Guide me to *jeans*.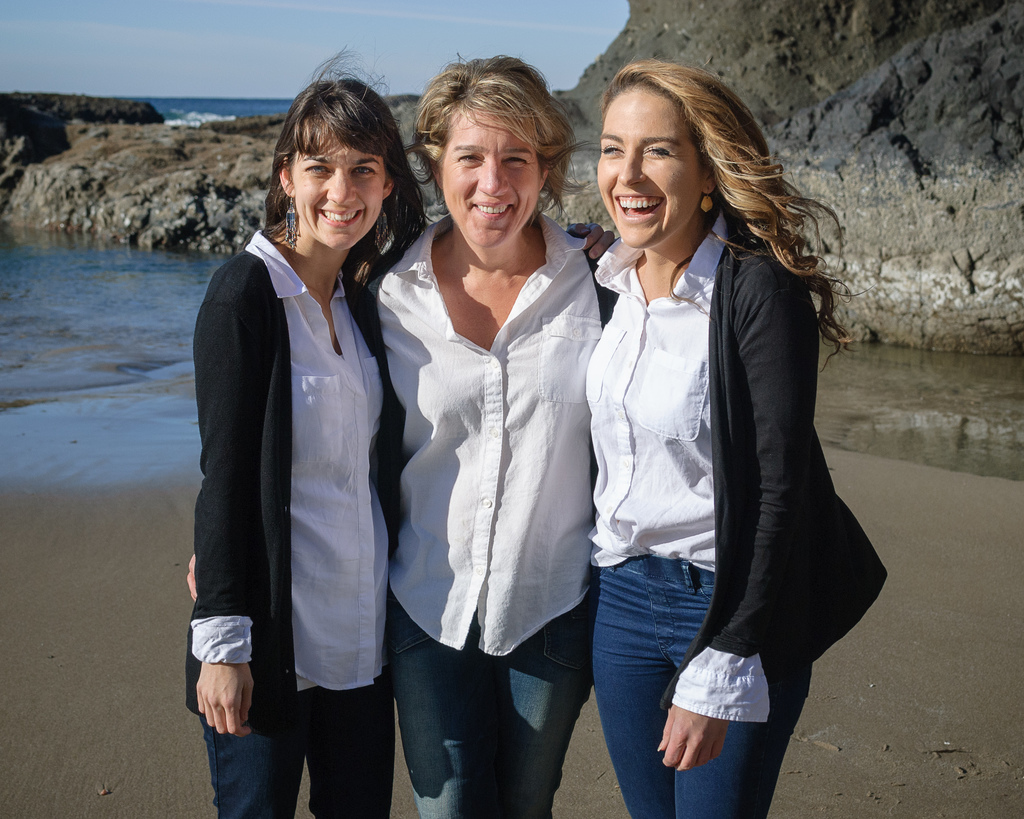
Guidance: rect(582, 541, 708, 795).
